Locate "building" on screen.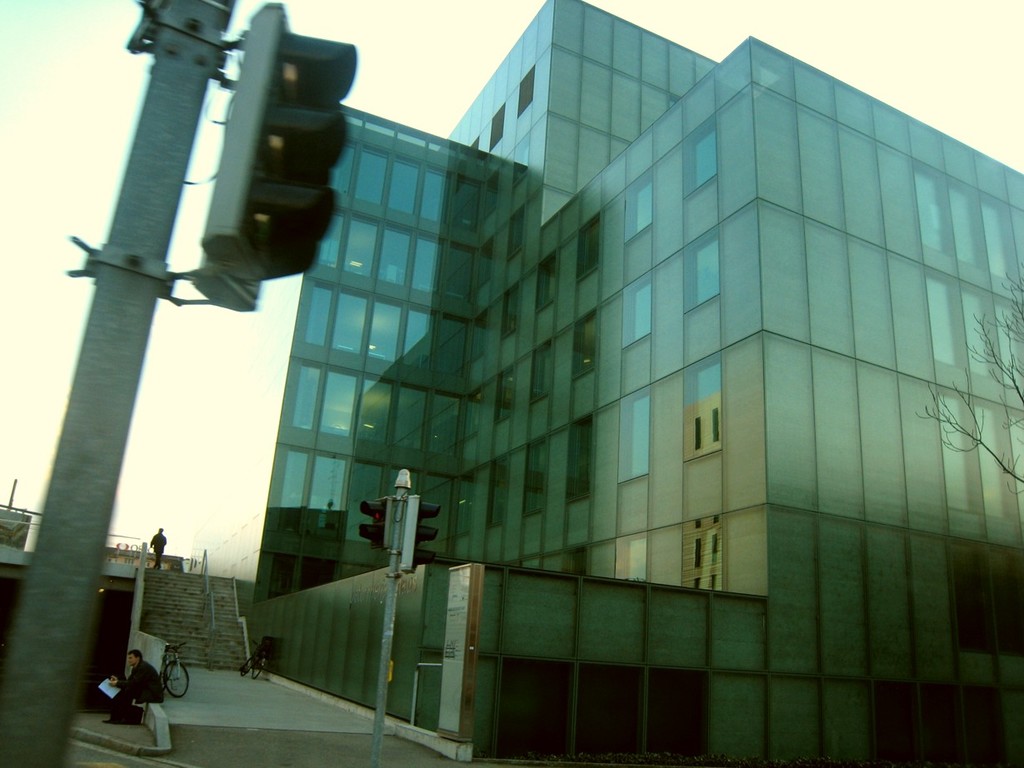
On screen at <box>247,0,1023,767</box>.
